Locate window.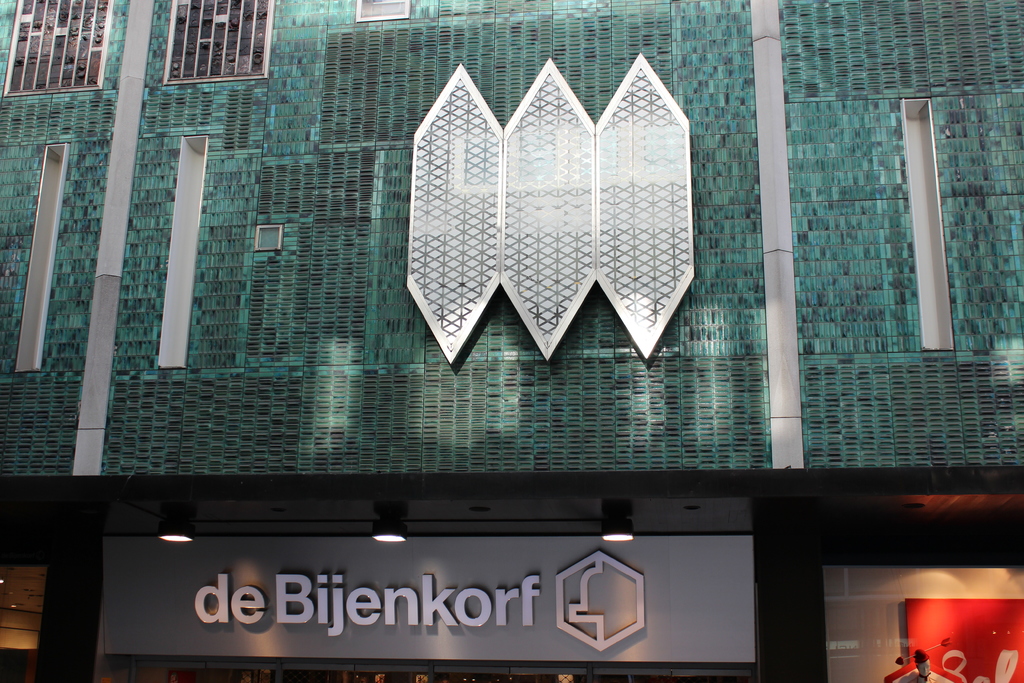
Bounding box: 1 0 113 97.
